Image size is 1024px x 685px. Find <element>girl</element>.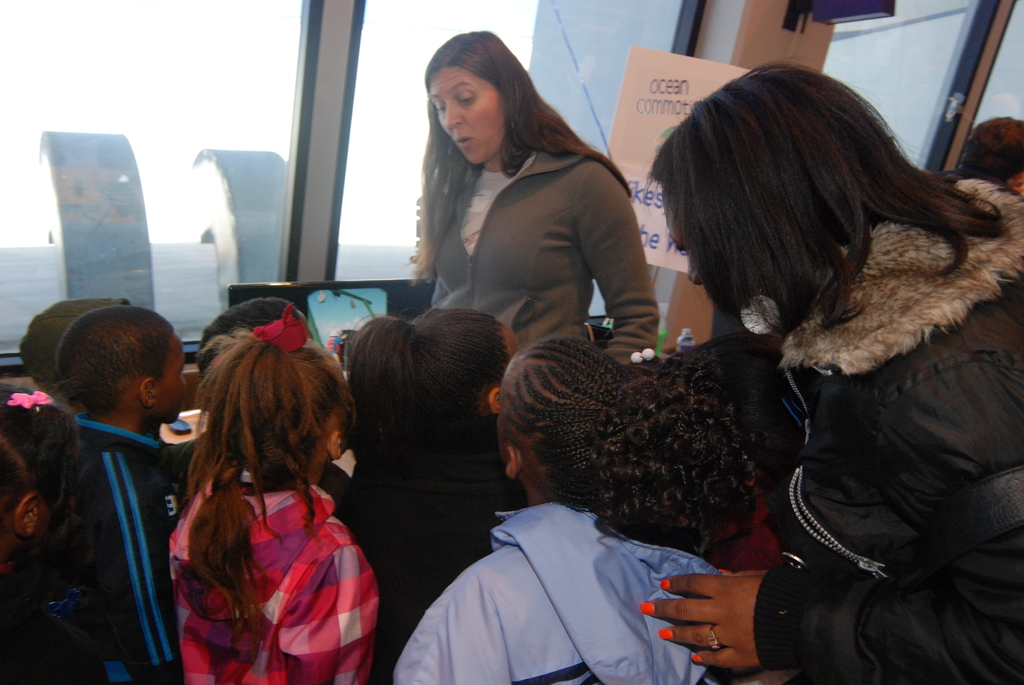
<region>395, 336, 750, 684</region>.
